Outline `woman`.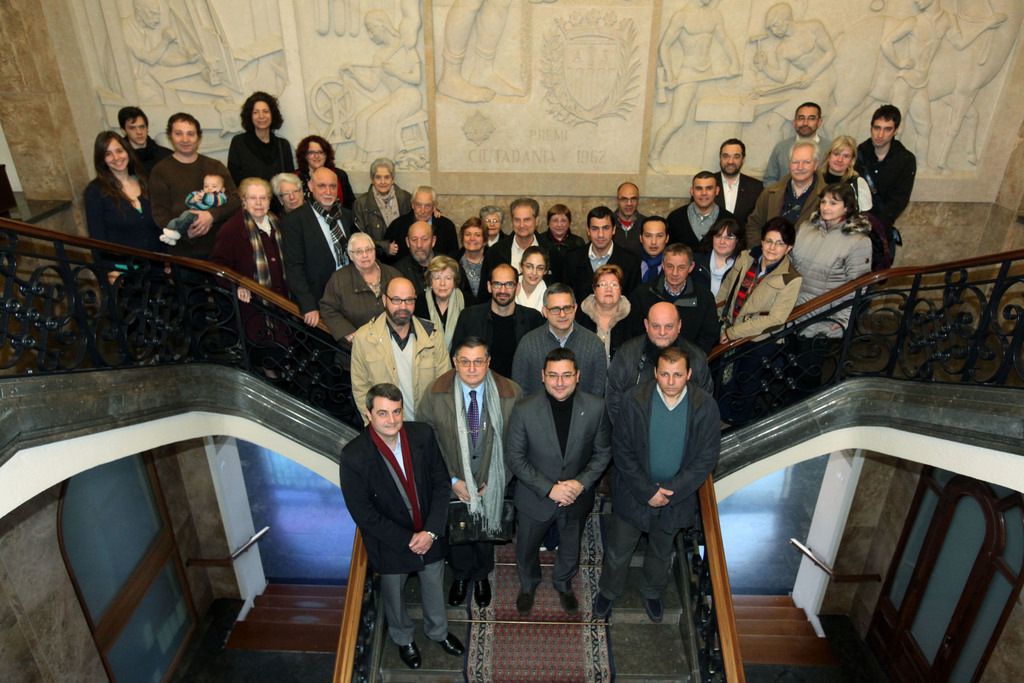
Outline: 575,262,656,362.
